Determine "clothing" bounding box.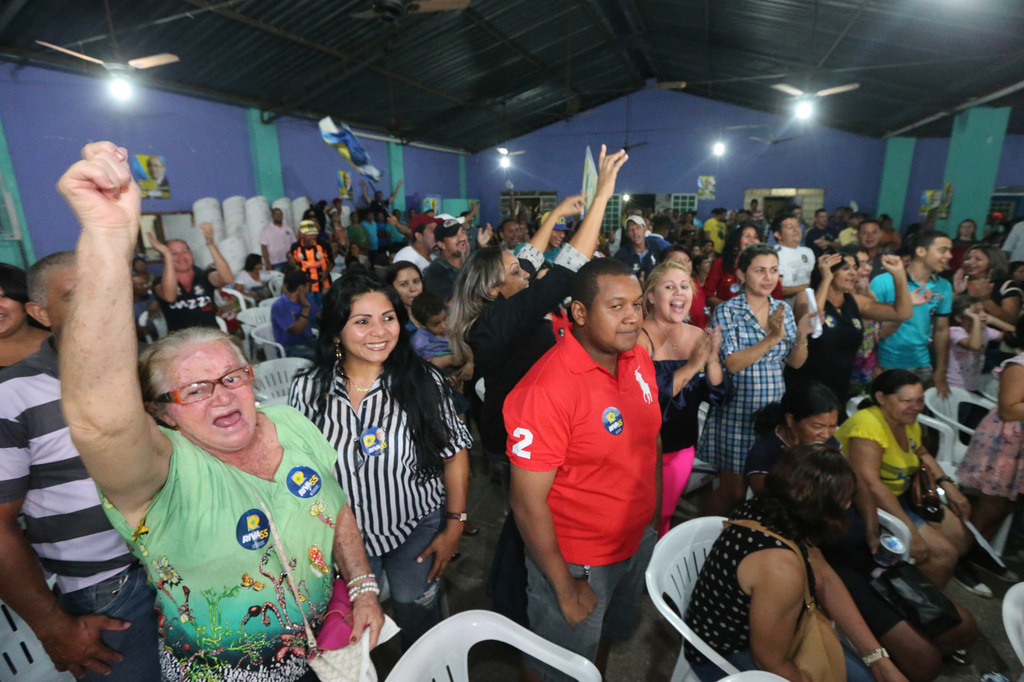
Determined: <bbox>863, 267, 958, 383</bbox>.
